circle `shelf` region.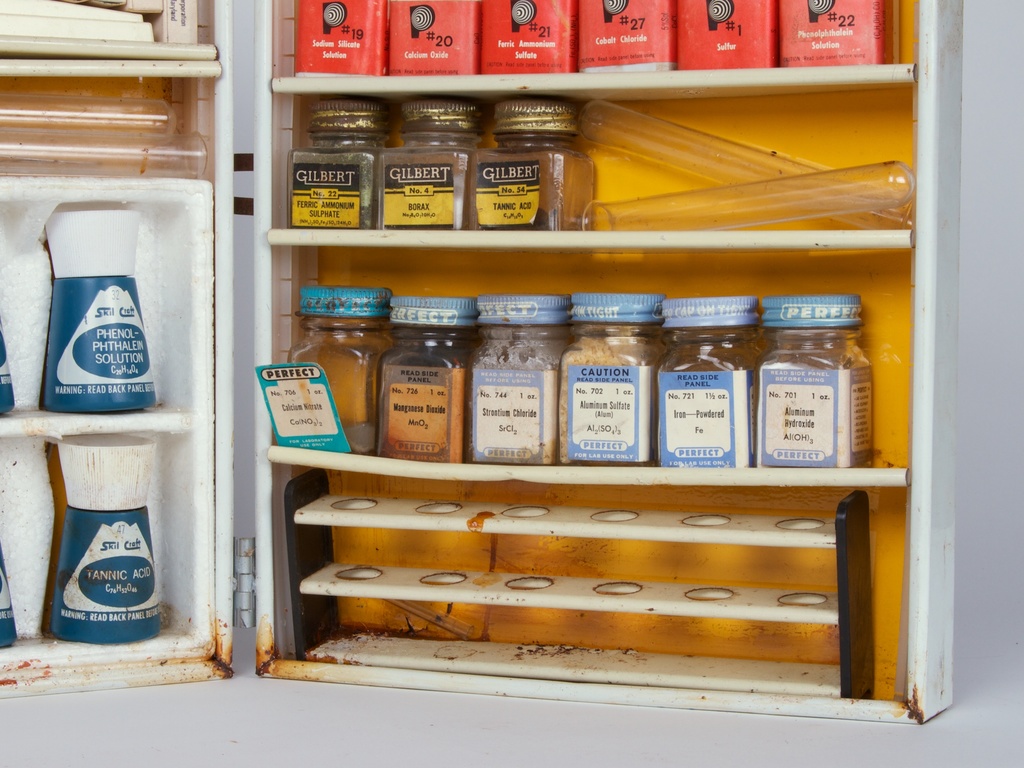
Region: {"left": 0, "top": 166, "right": 223, "bottom": 438}.
